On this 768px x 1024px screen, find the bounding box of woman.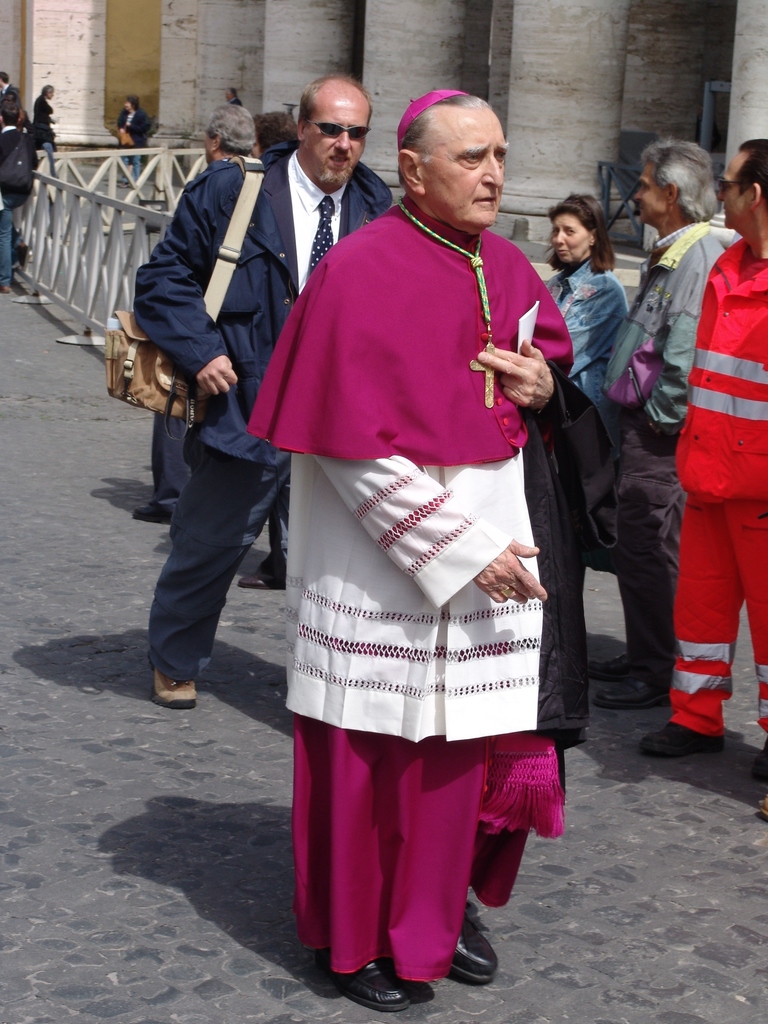
Bounding box: rect(115, 97, 150, 183).
